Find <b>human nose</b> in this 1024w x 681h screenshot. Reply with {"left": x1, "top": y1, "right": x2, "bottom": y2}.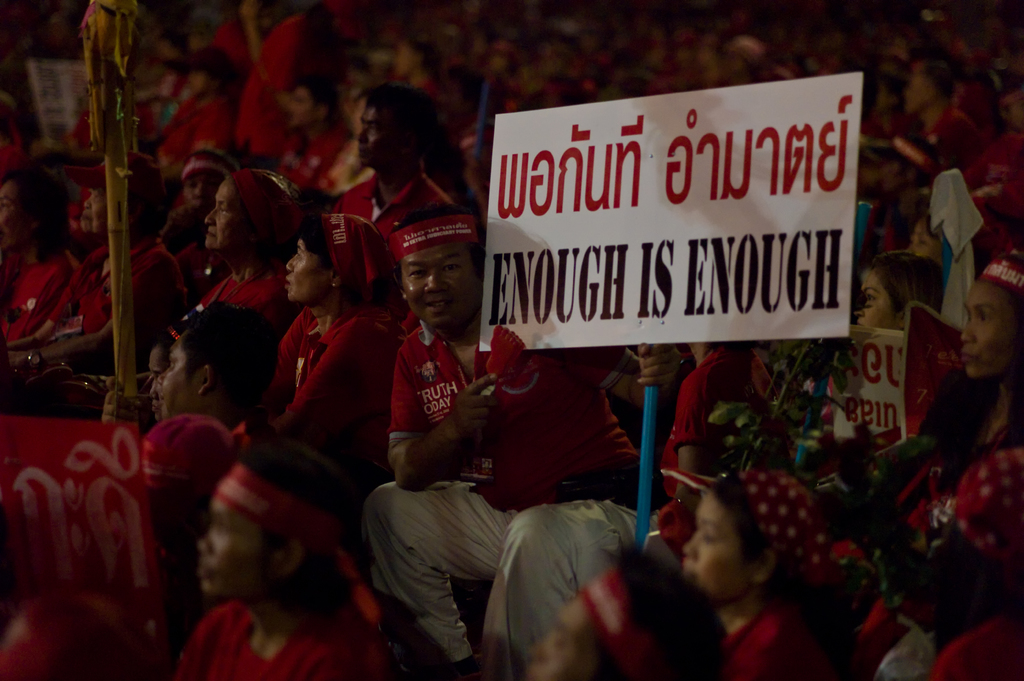
{"left": 84, "top": 200, "right": 91, "bottom": 211}.
